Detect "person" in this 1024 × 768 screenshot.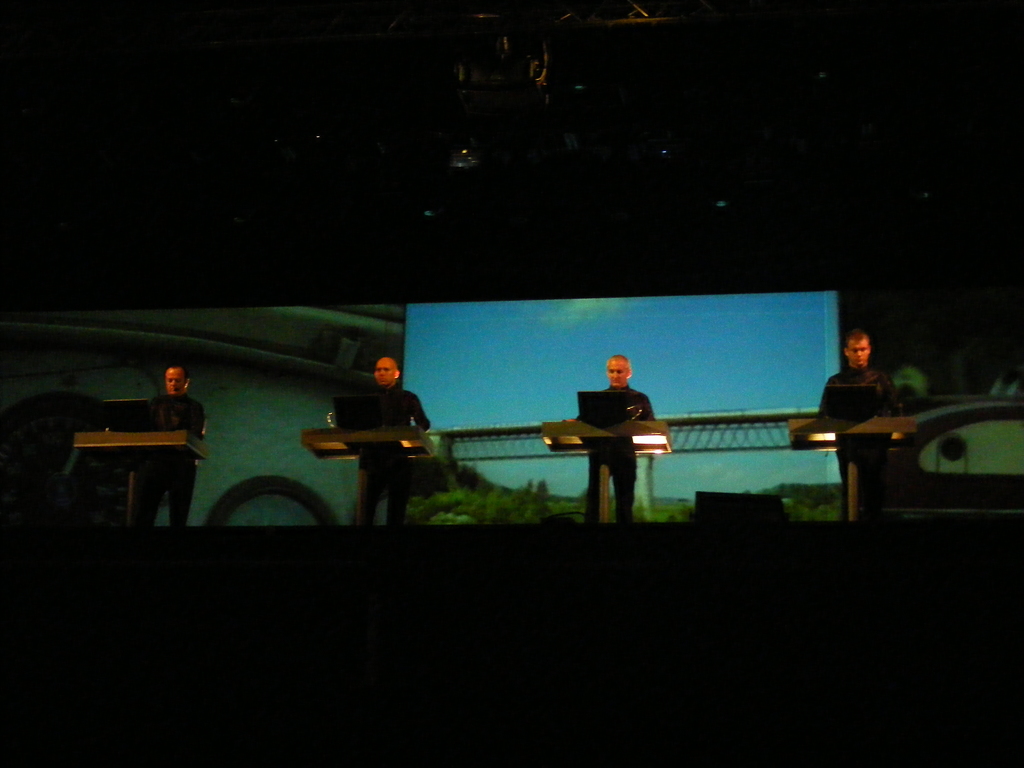
Detection: [141, 360, 205, 531].
